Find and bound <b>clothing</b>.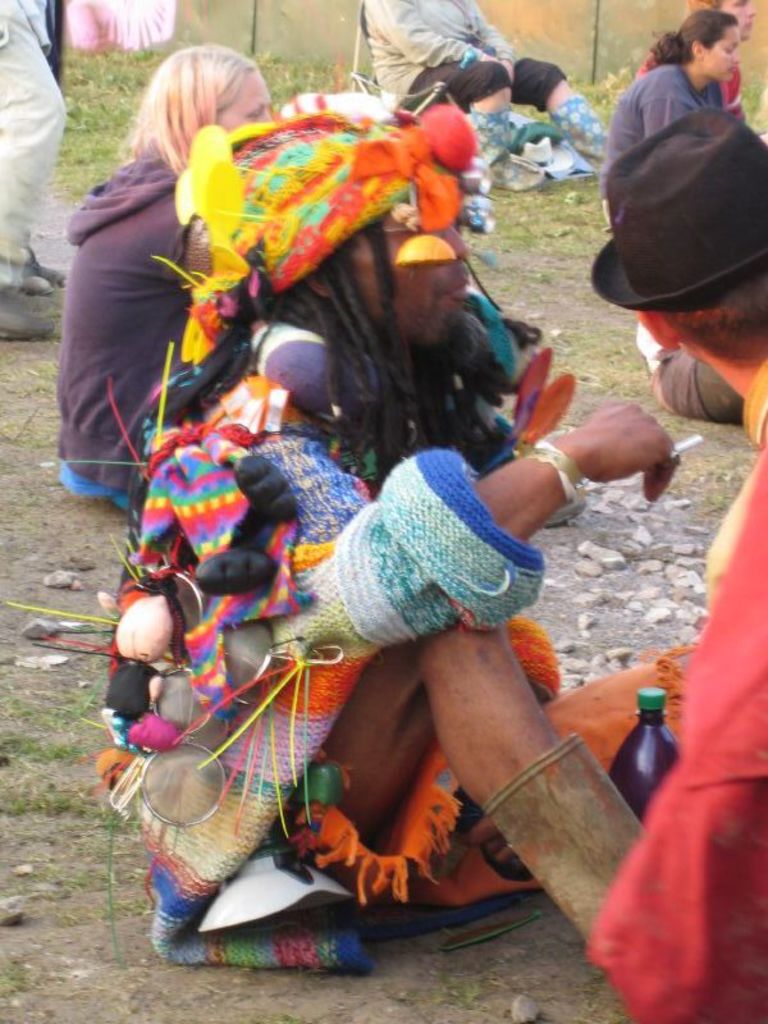
Bound: box=[0, 5, 83, 298].
